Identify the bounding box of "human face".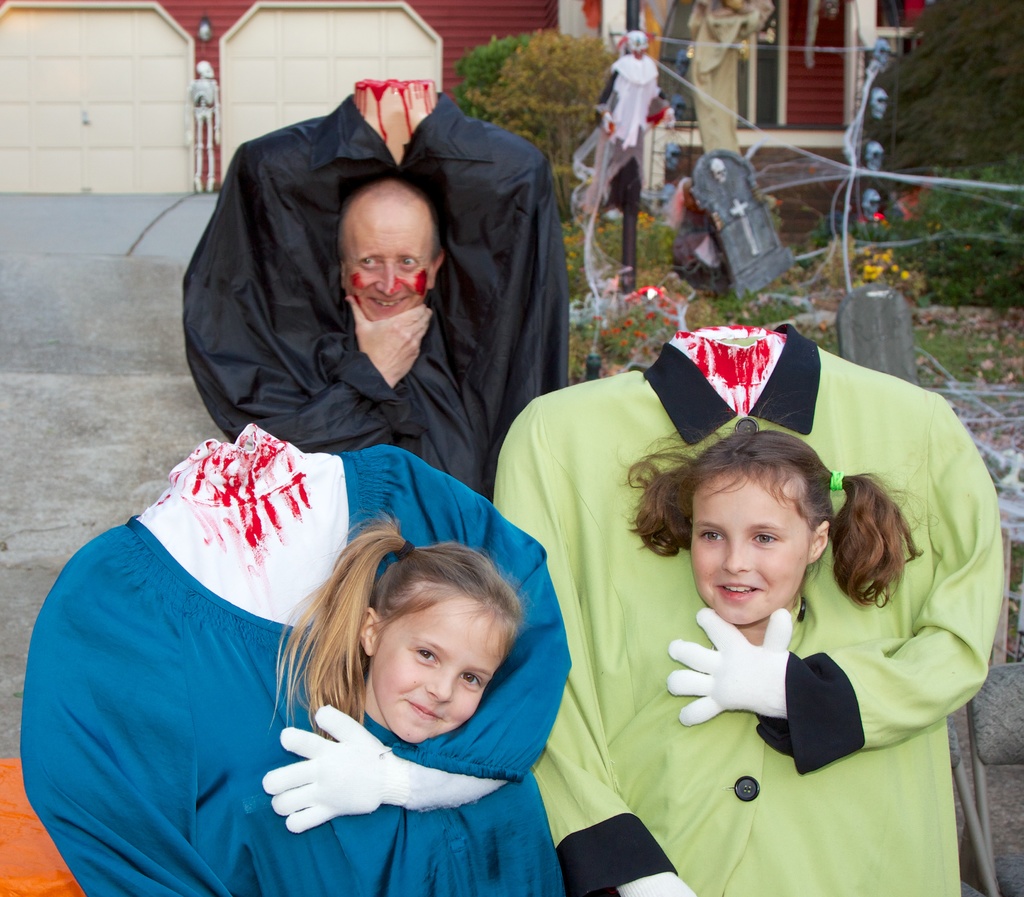
{"x1": 692, "y1": 466, "x2": 805, "y2": 623}.
